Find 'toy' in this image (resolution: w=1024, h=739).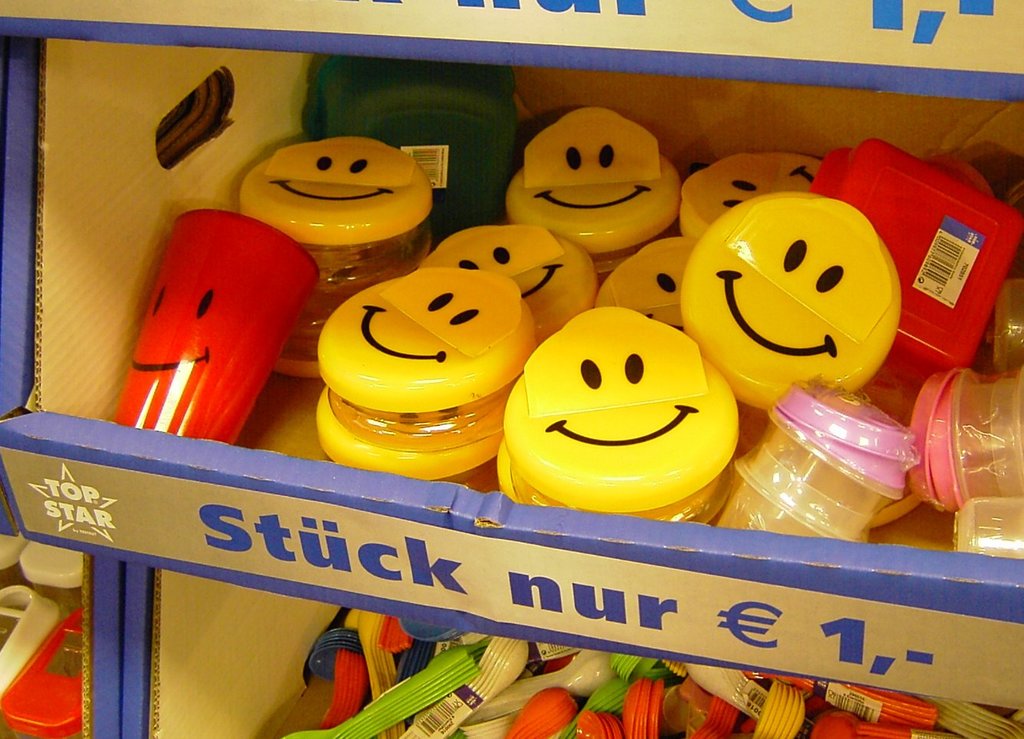
(left=589, top=227, right=708, bottom=338).
